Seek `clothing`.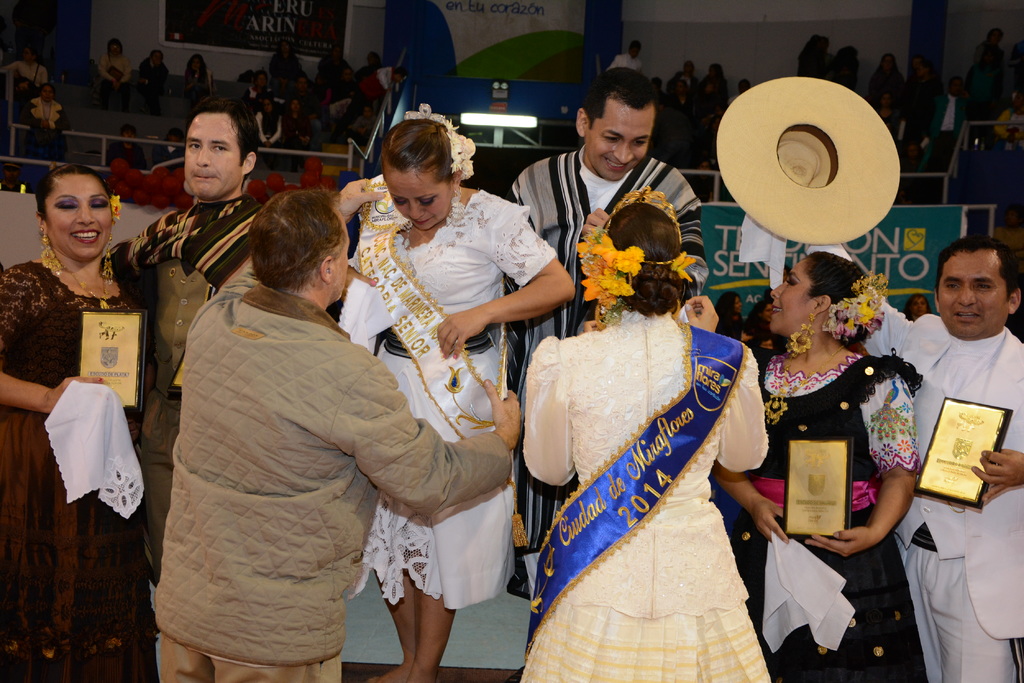
332, 184, 559, 604.
